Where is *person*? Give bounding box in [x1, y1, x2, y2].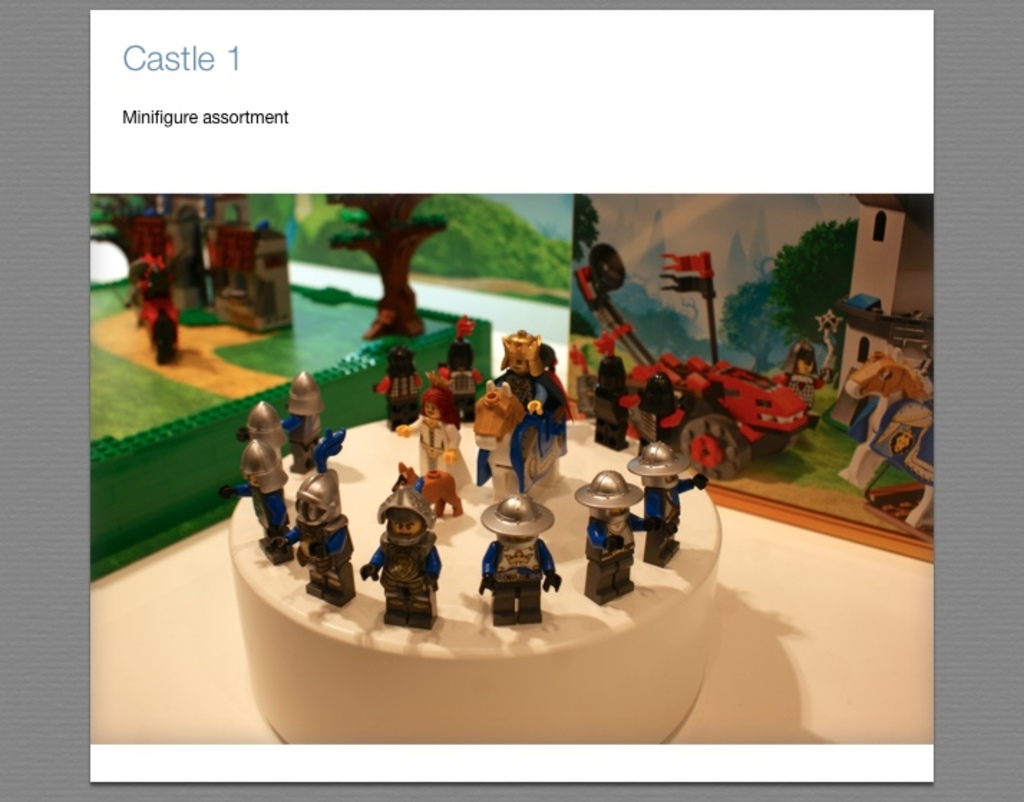
[634, 442, 708, 568].
